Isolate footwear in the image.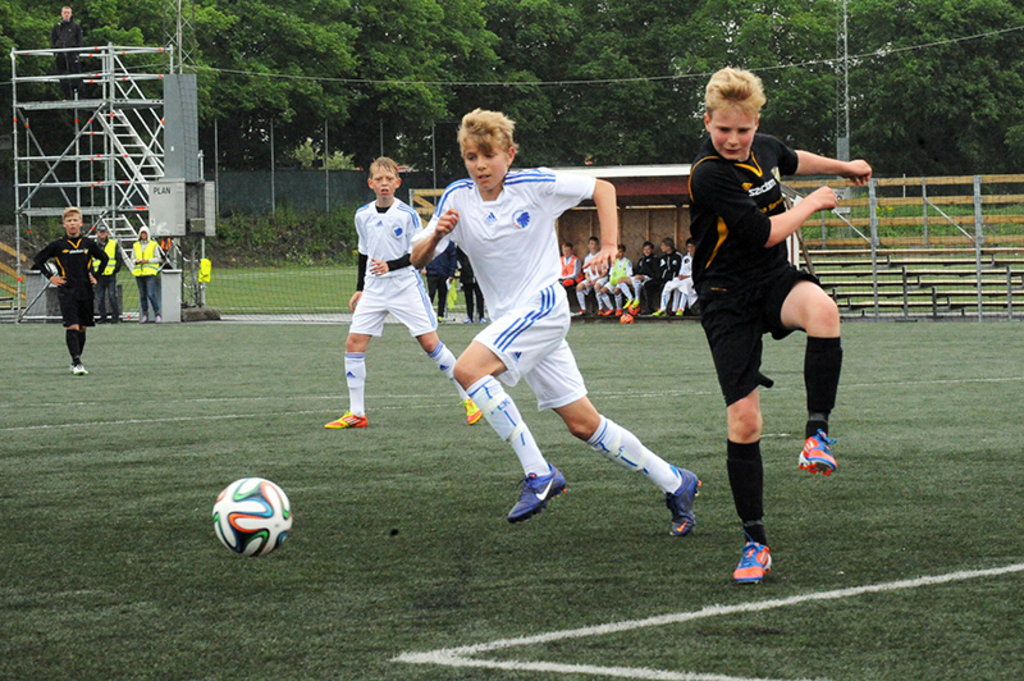
Isolated region: select_region(70, 358, 90, 375).
